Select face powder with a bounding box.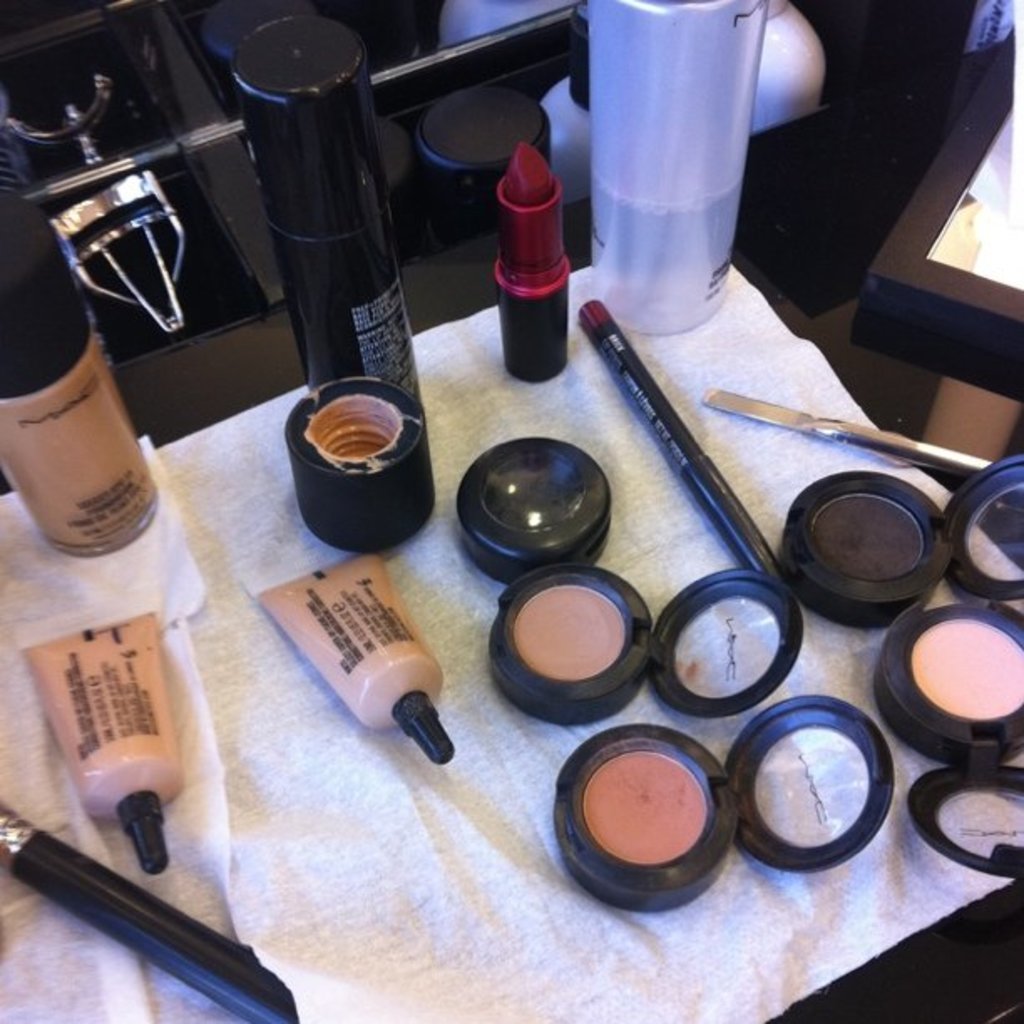
detection(554, 691, 895, 914).
